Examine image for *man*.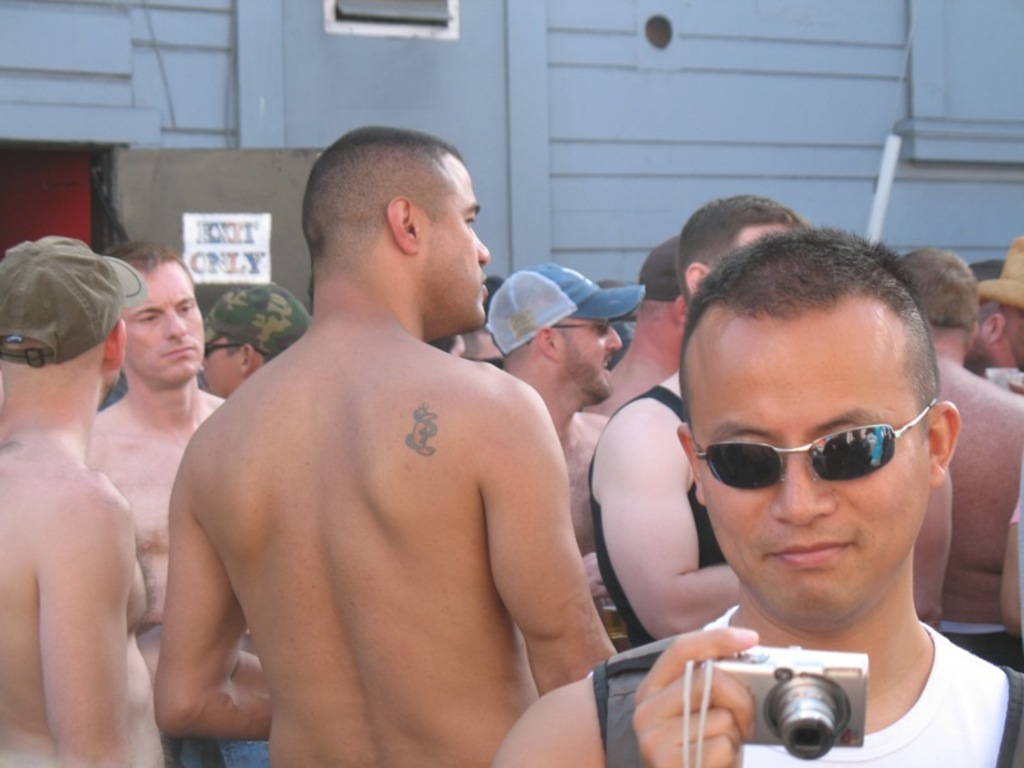
Examination result: x1=137, y1=114, x2=603, y2=755.
